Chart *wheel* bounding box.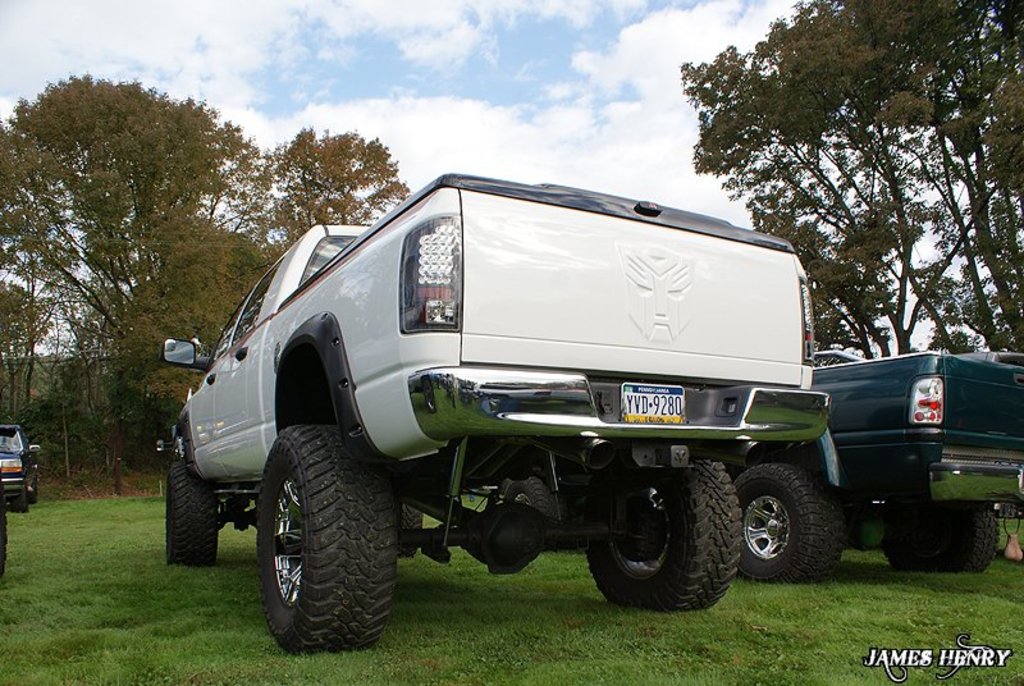
Charted: BBox(495, 477, 562, 522).
